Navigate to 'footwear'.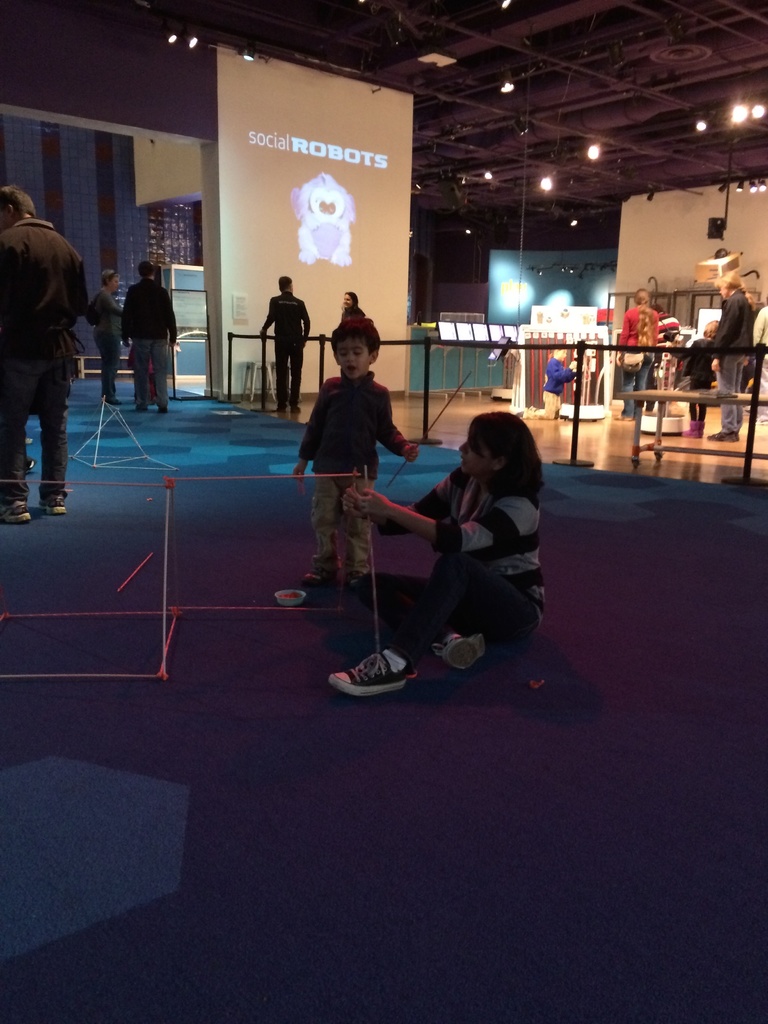
Navigation target: bbox(273, 400, 284, 410).
